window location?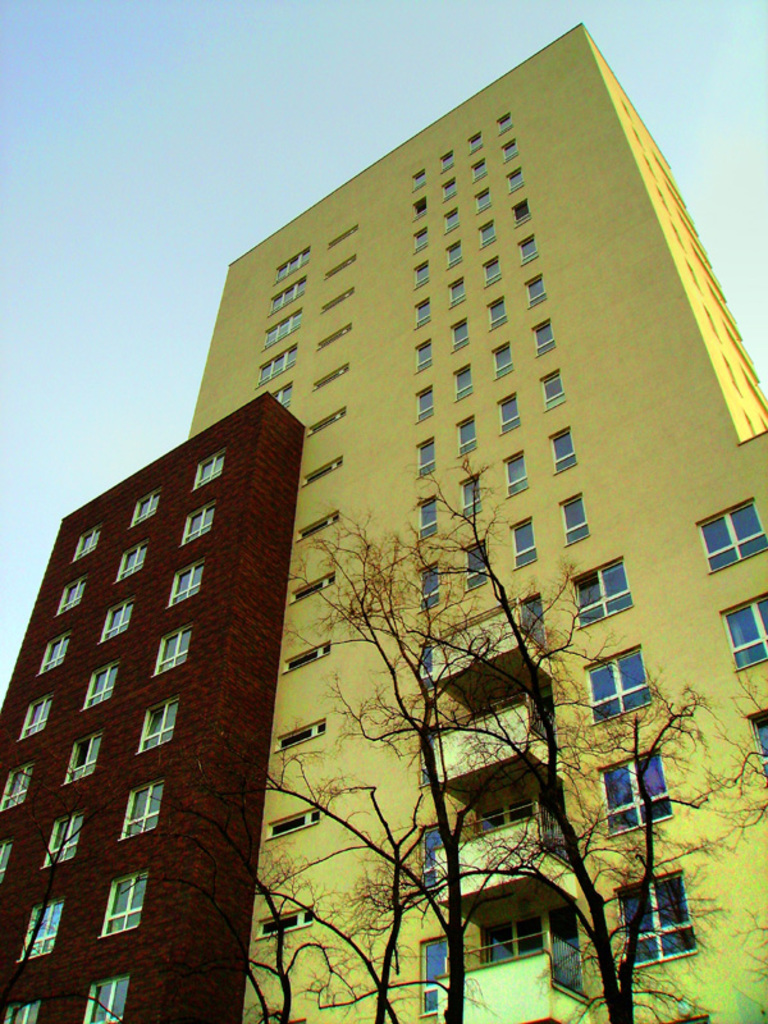
bbox(621, 874, 698, 977)
